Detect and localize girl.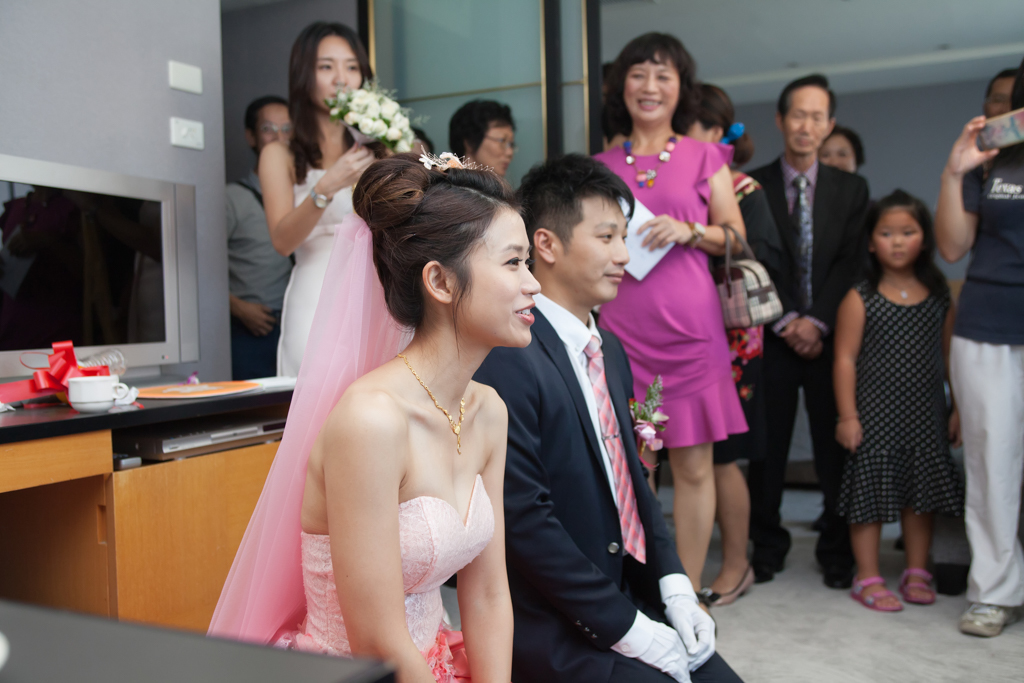
Localized at box=[201, 158, 537, 682].
